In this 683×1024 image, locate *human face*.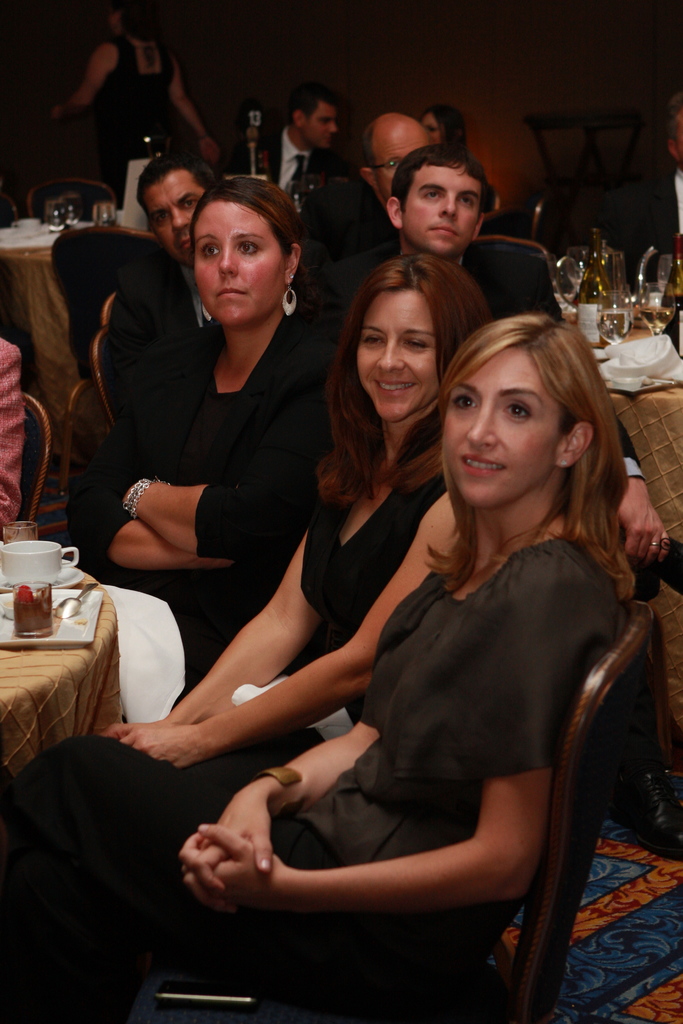
Bounding box: [406, 157, 485, 246].
